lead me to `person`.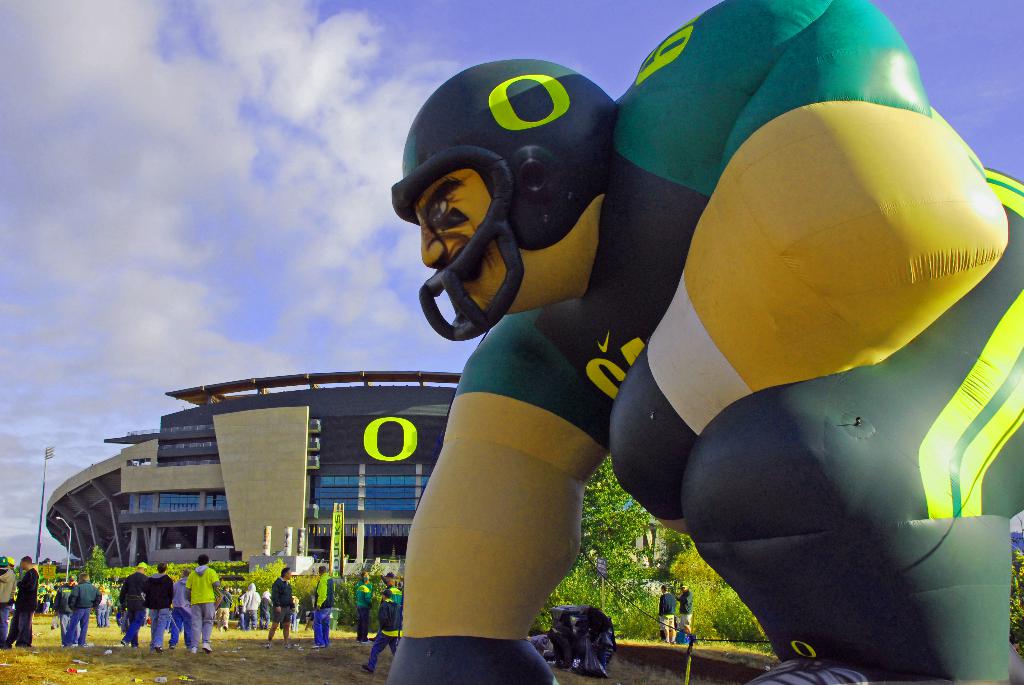
Lead to bbox(243, 581, 264, 628).
